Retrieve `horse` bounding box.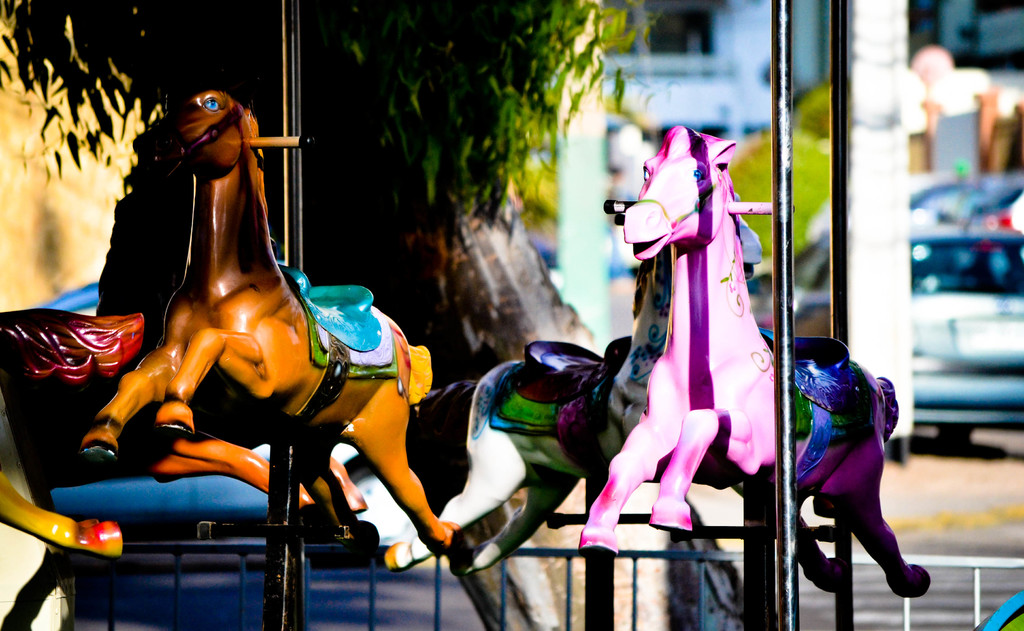
Bounding box: pyautogui.locateOnScreen(78, 87, 468, 562).
